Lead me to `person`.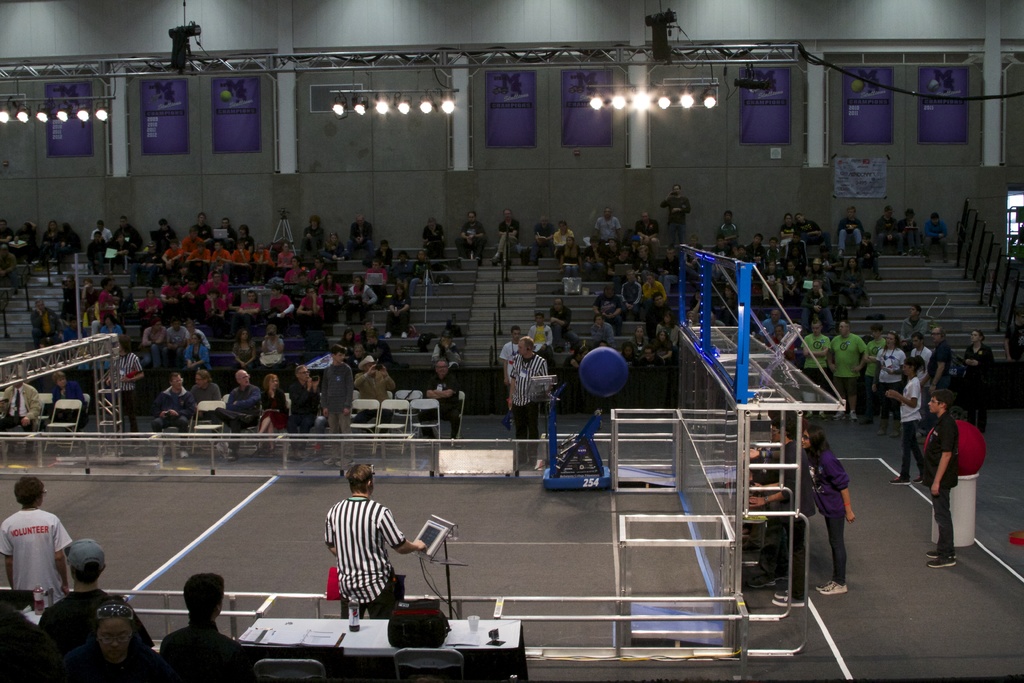
Lead to 897 207 921 256.
